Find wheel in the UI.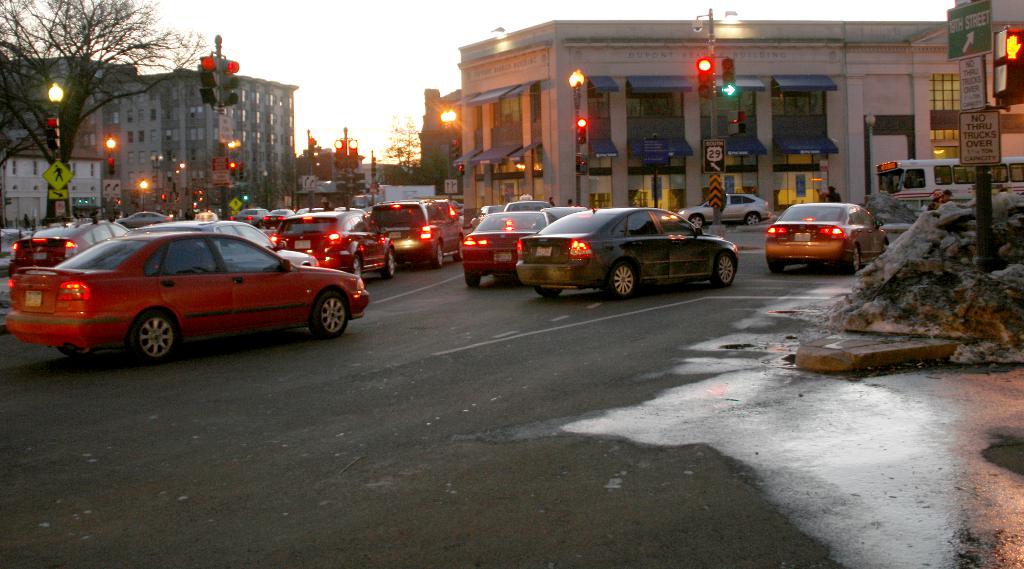
UI element at Rect(352, 253, 363, 281).
